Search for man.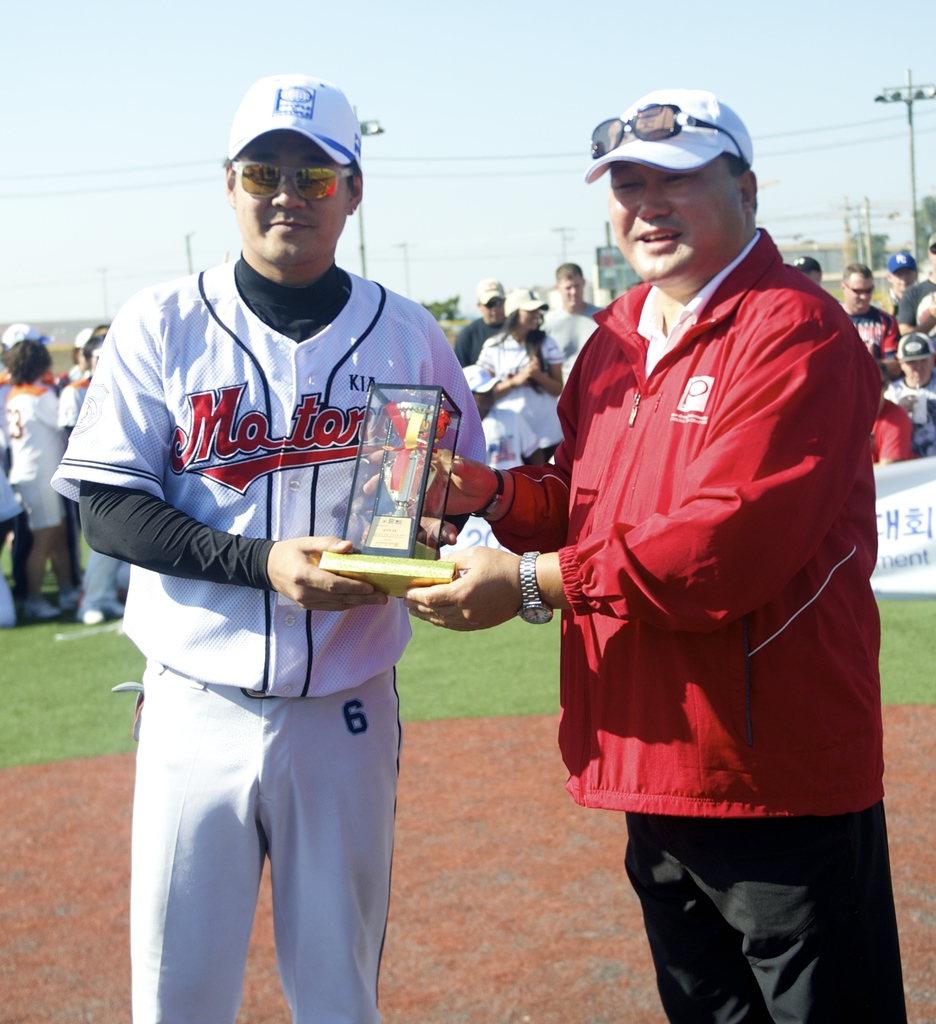
Found at bbox=(839, 260, 898, 380).
